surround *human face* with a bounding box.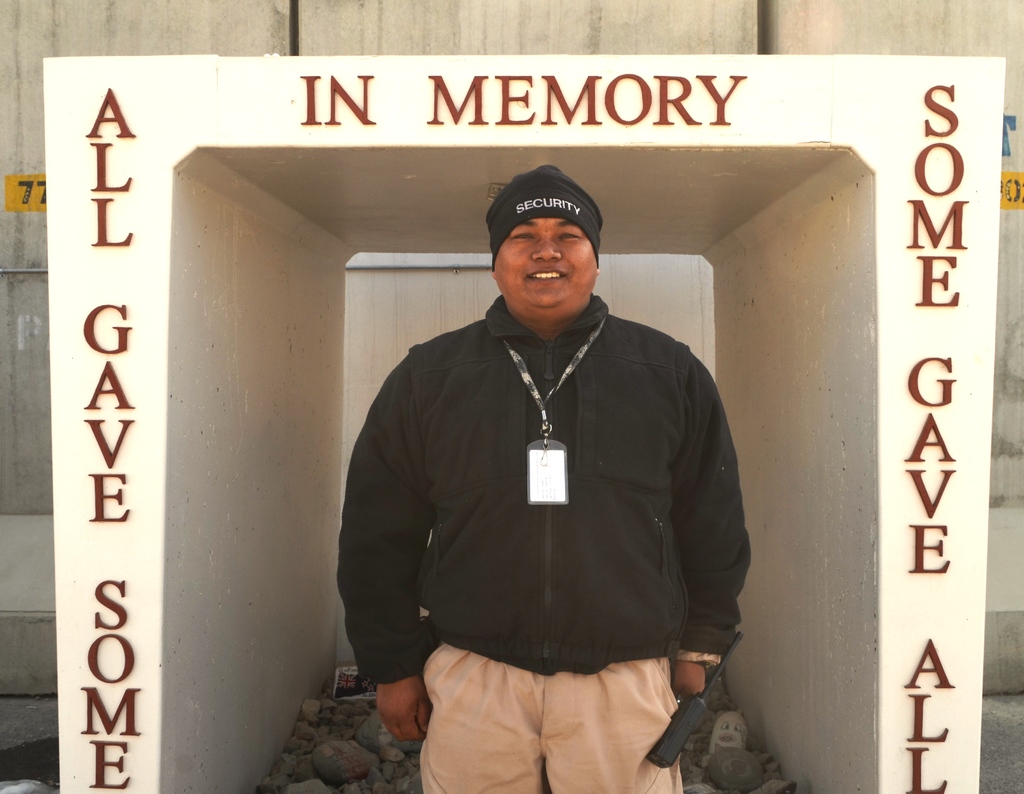
box=[494, 219, 597, 304].
